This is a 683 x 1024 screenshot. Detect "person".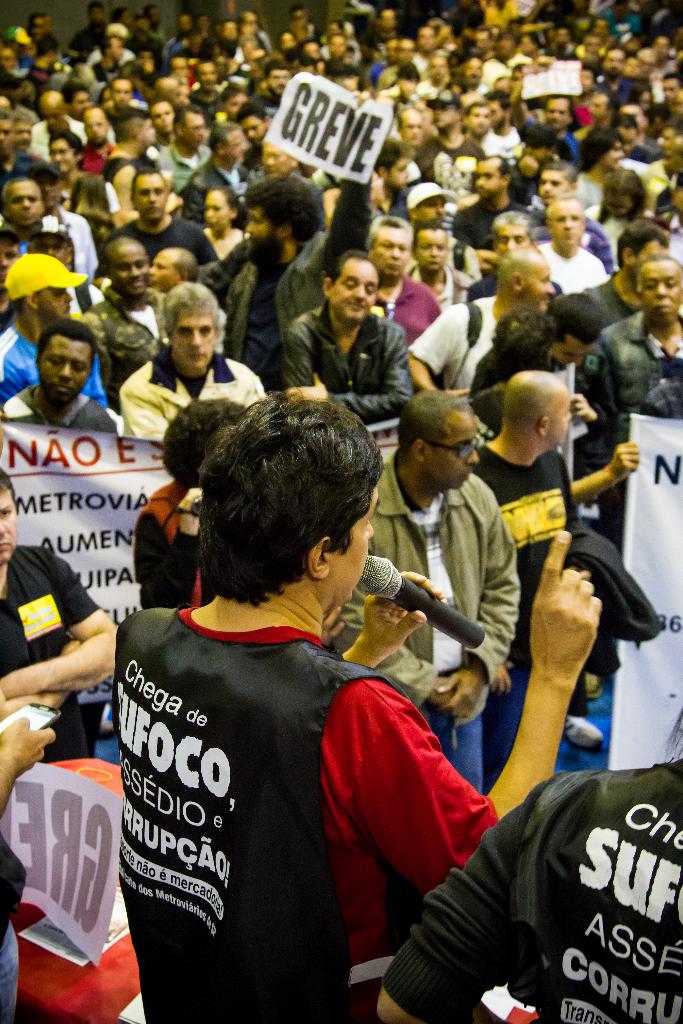
region(469, 204, 537, 293).
